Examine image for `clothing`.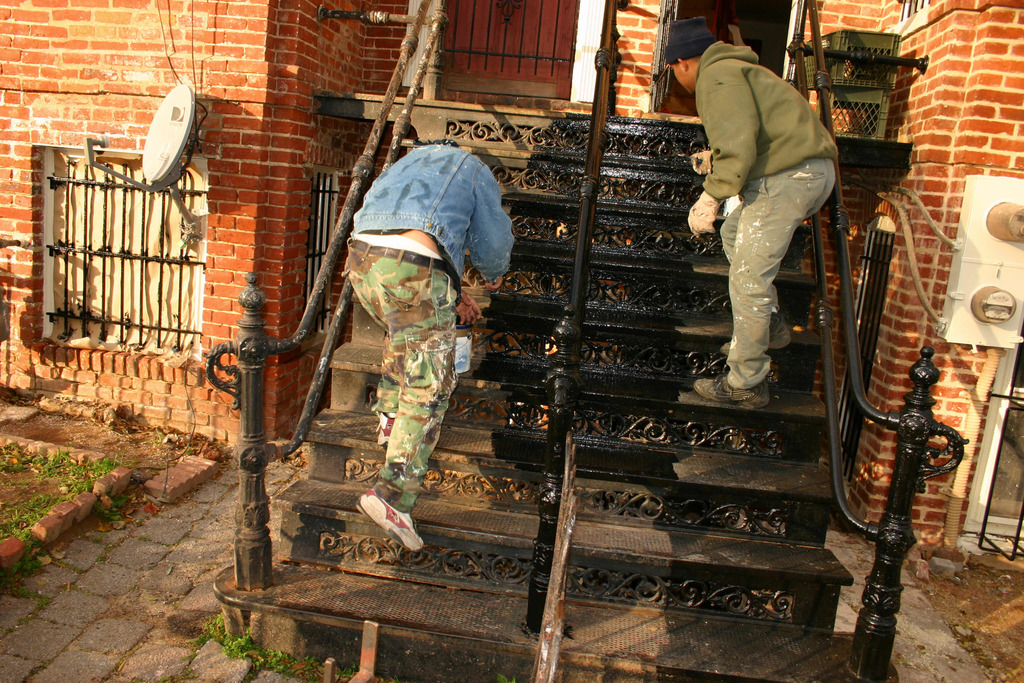
Examination result: detection(690, 46, 835, 386).
